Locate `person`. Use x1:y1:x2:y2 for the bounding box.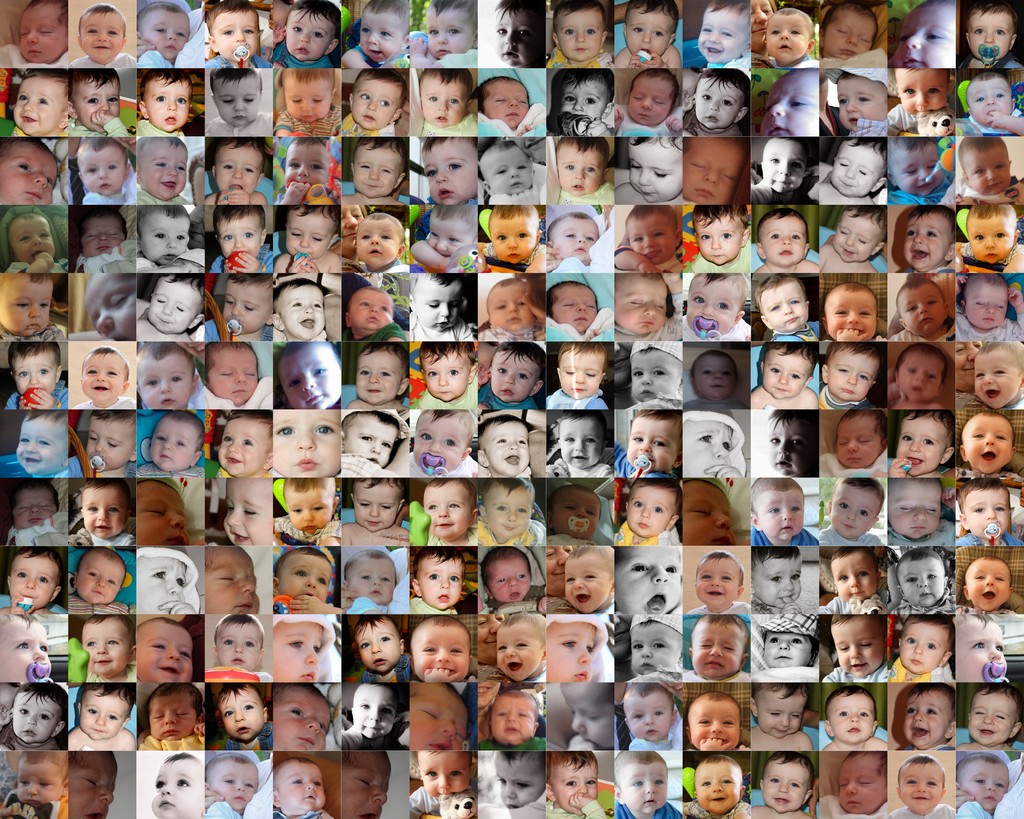
820:344:884:408.
